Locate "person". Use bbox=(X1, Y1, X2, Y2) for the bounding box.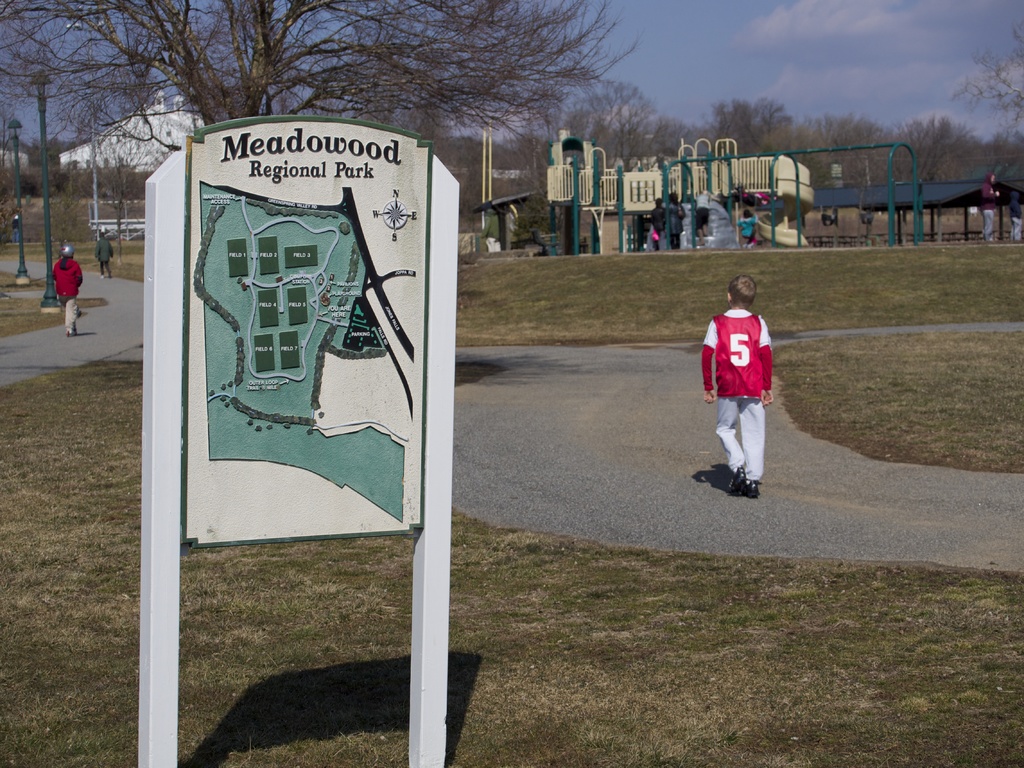
bbox=(92, 228, 116, 283).
